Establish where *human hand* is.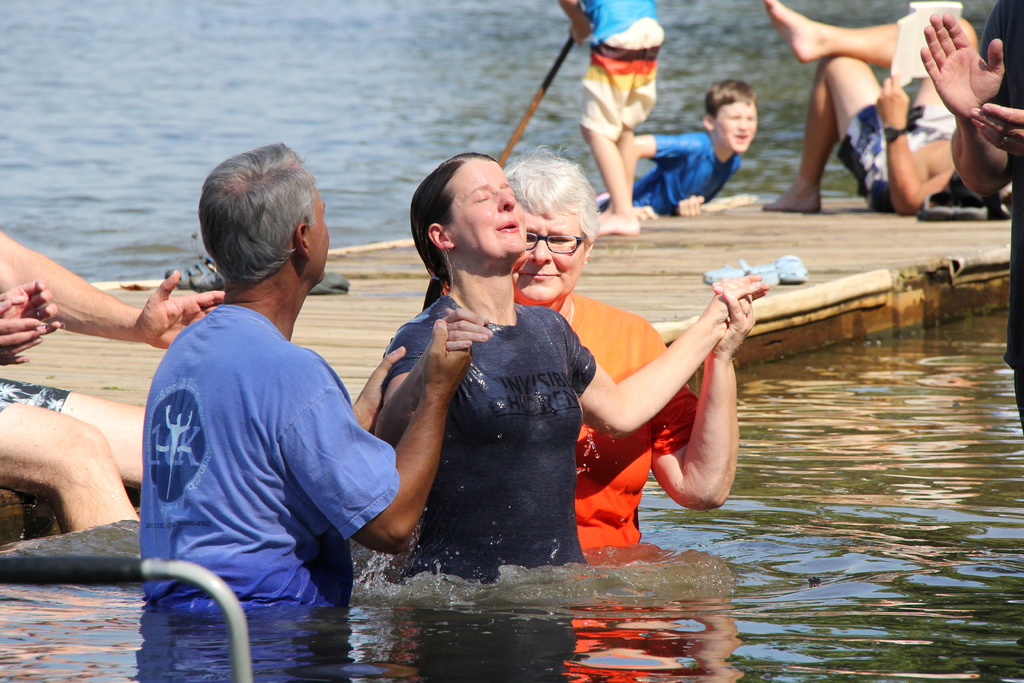
Established at 138 267 228 348.
